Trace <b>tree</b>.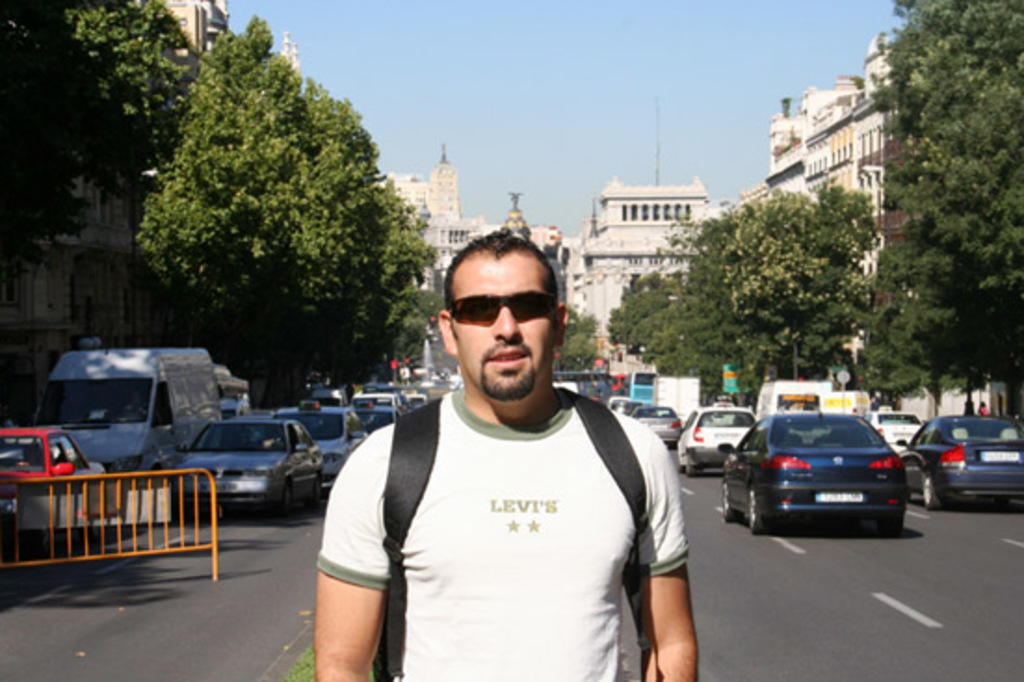
Traced to detection(151, 26, 368, 375).
